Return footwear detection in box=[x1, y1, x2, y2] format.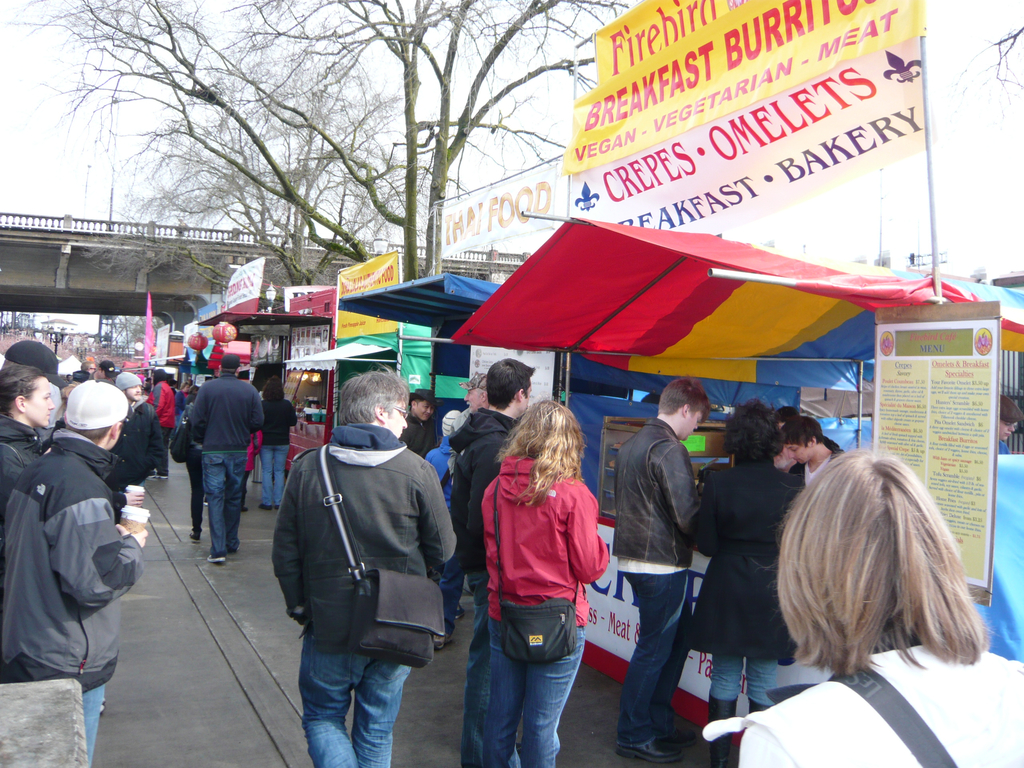
box=[618, 739, 676, 762].
